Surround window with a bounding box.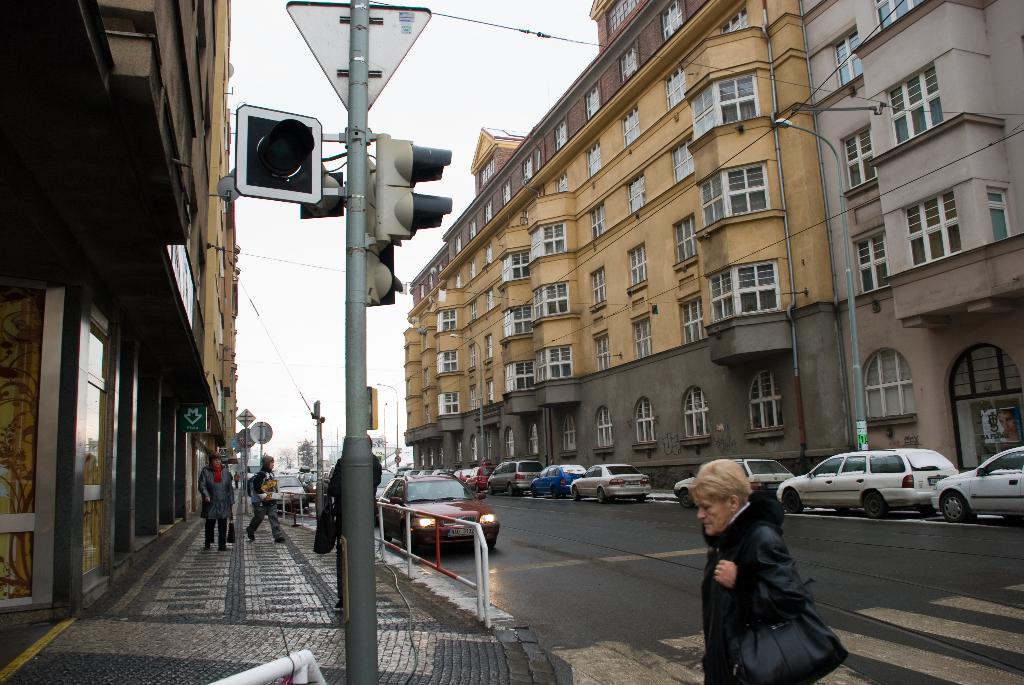
detection(472, 436, 478, 462).
